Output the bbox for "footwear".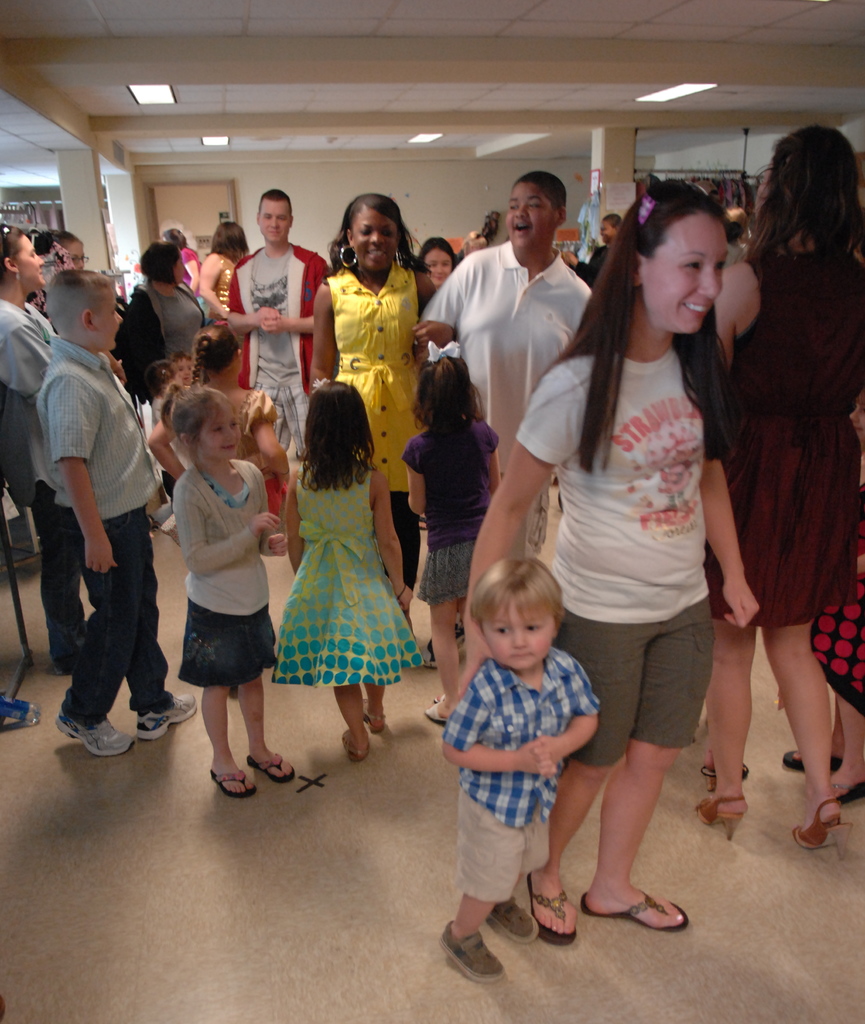
833 774 864 808.
